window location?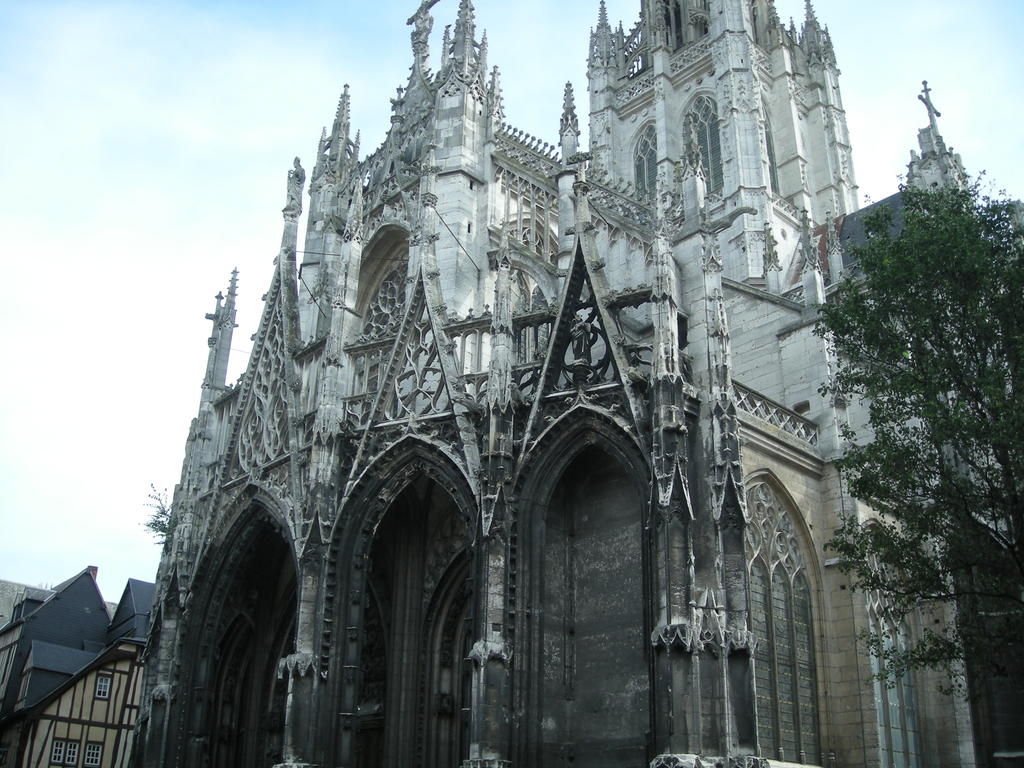
48 737 81 766
